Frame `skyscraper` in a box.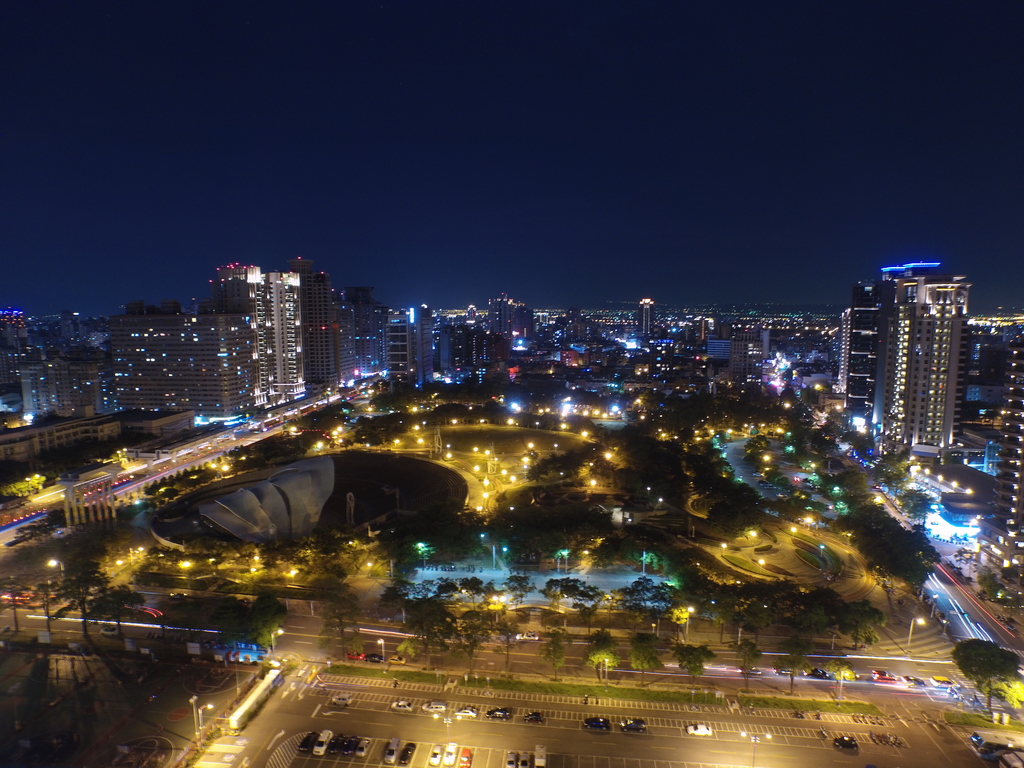
crop(386, 304, 440, 394).
